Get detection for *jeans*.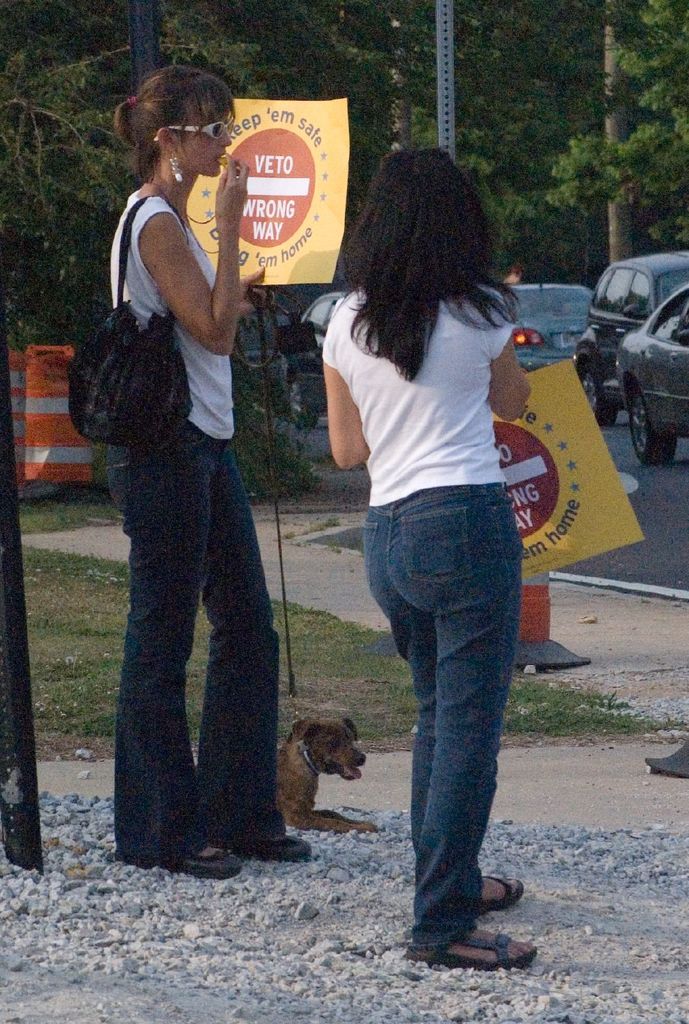
Detection: left=101, top=420, right=279, bottom=861.
